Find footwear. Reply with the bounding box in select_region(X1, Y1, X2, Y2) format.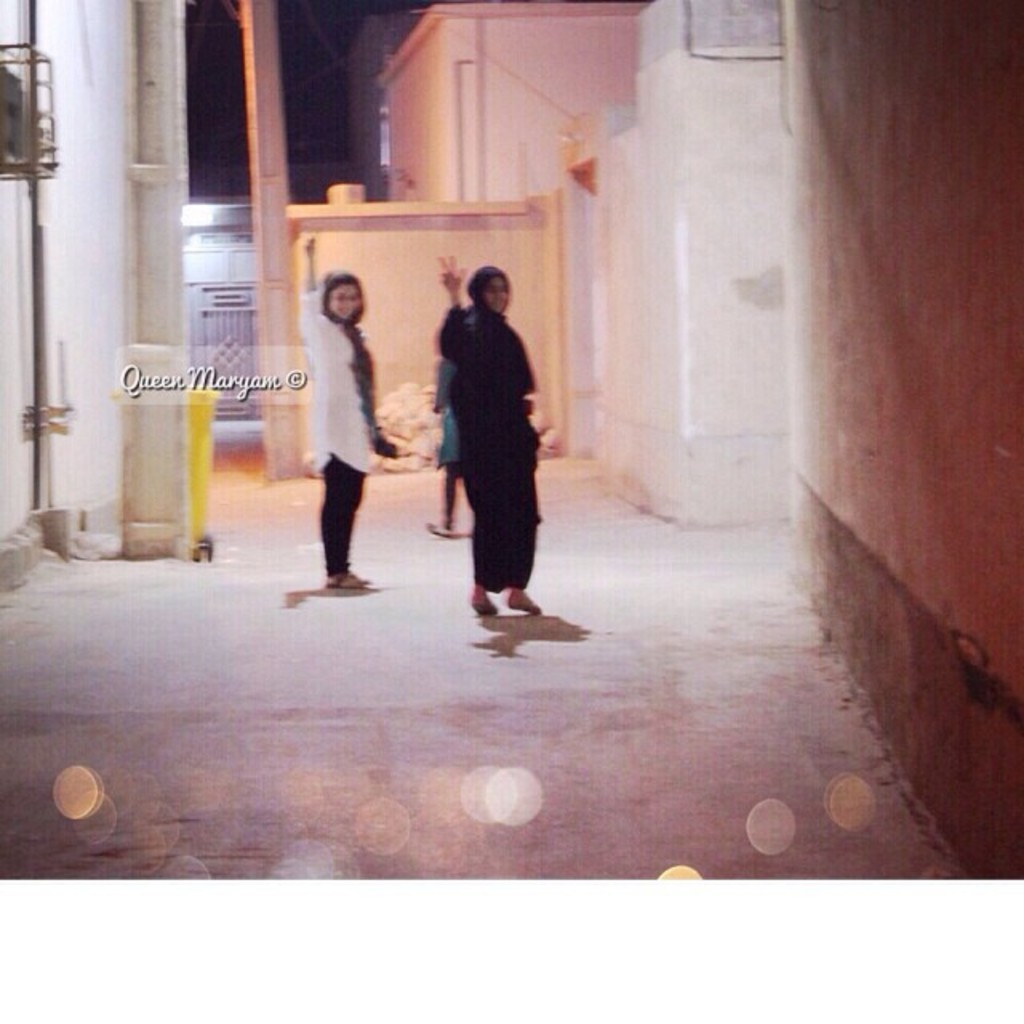
select_region(326, 578, 363, 587).
